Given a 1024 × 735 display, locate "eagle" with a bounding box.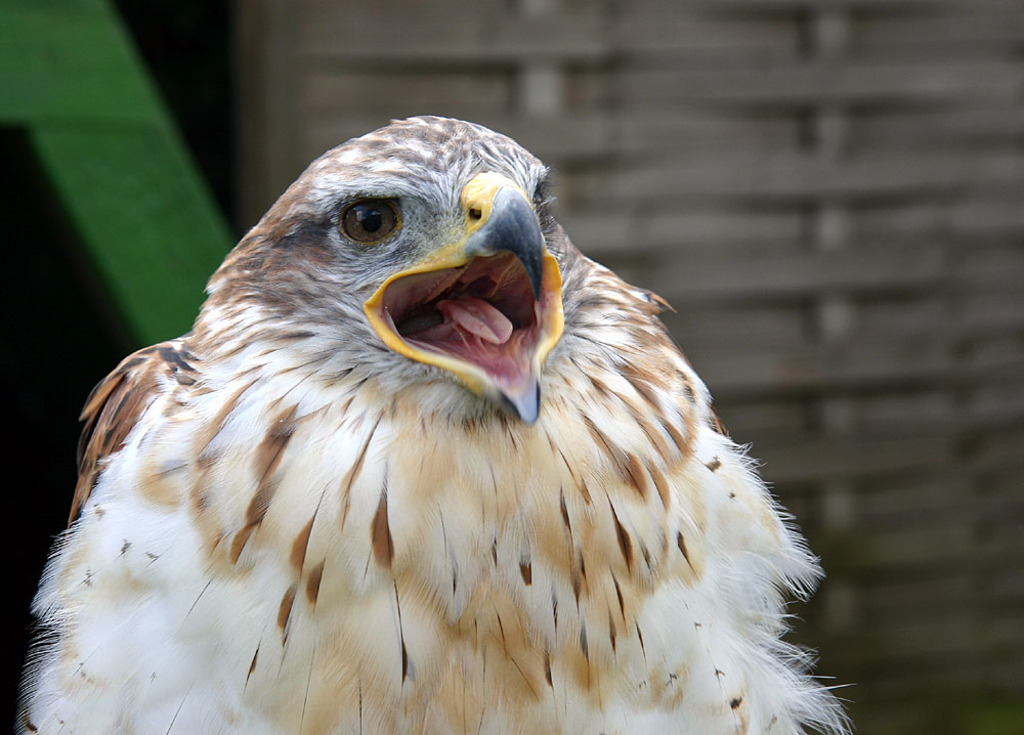
Located: [18, 115, 864, 734].
